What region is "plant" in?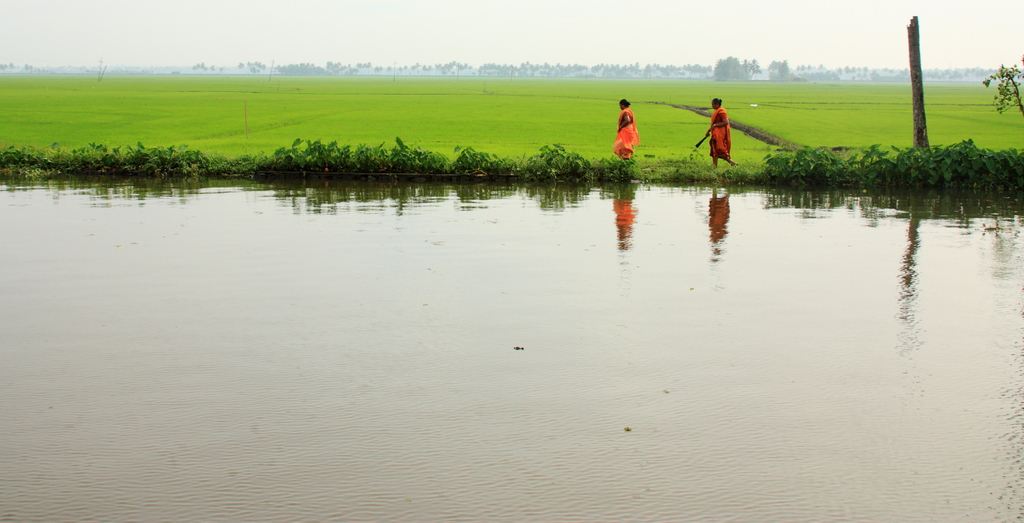
Rect(598, 145, 635, 193).
